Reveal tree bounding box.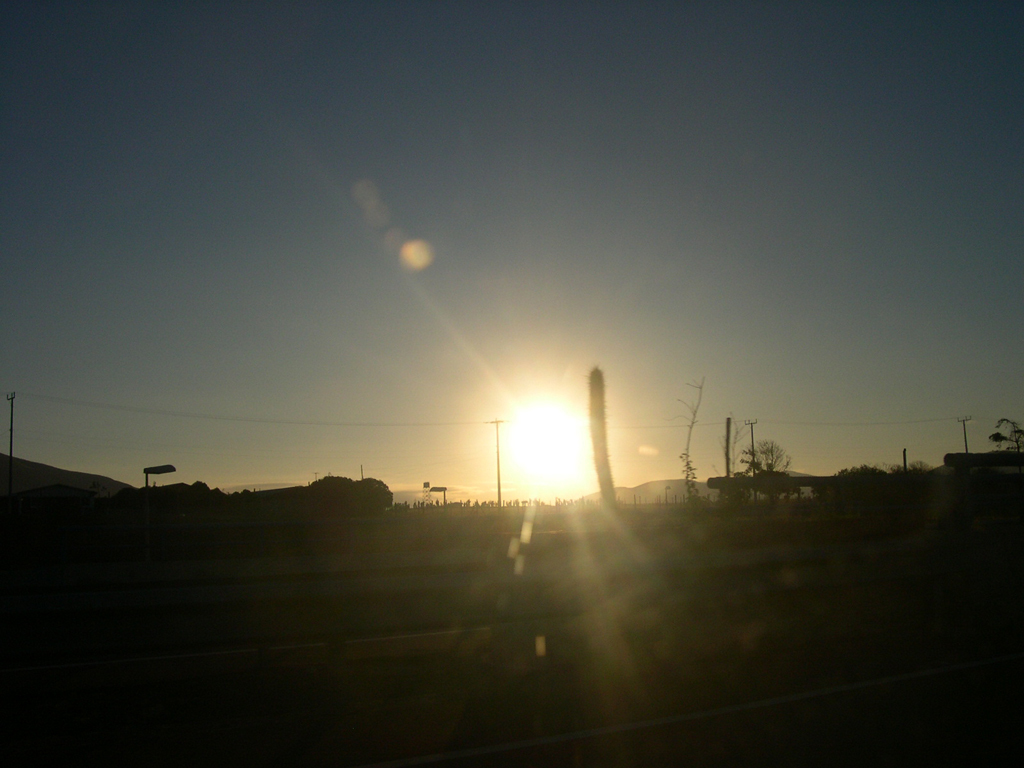
Revealed: <bbox>741, 432, 784, 505</bbox>.
